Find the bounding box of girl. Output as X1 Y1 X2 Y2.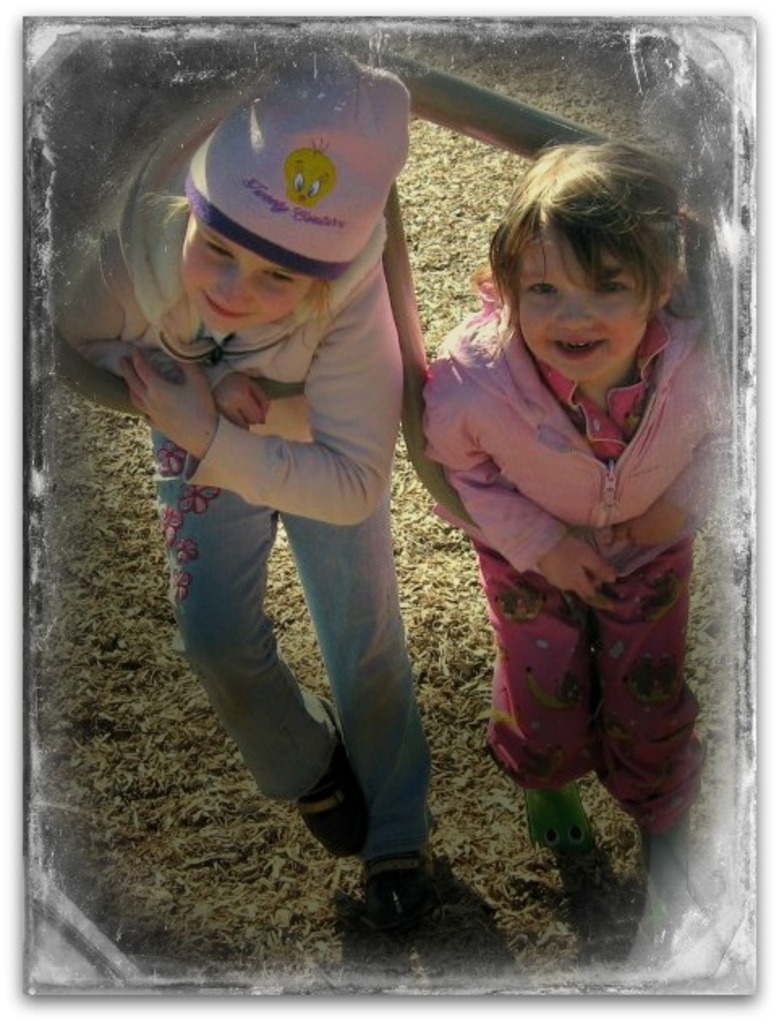
37 52 475 912.
